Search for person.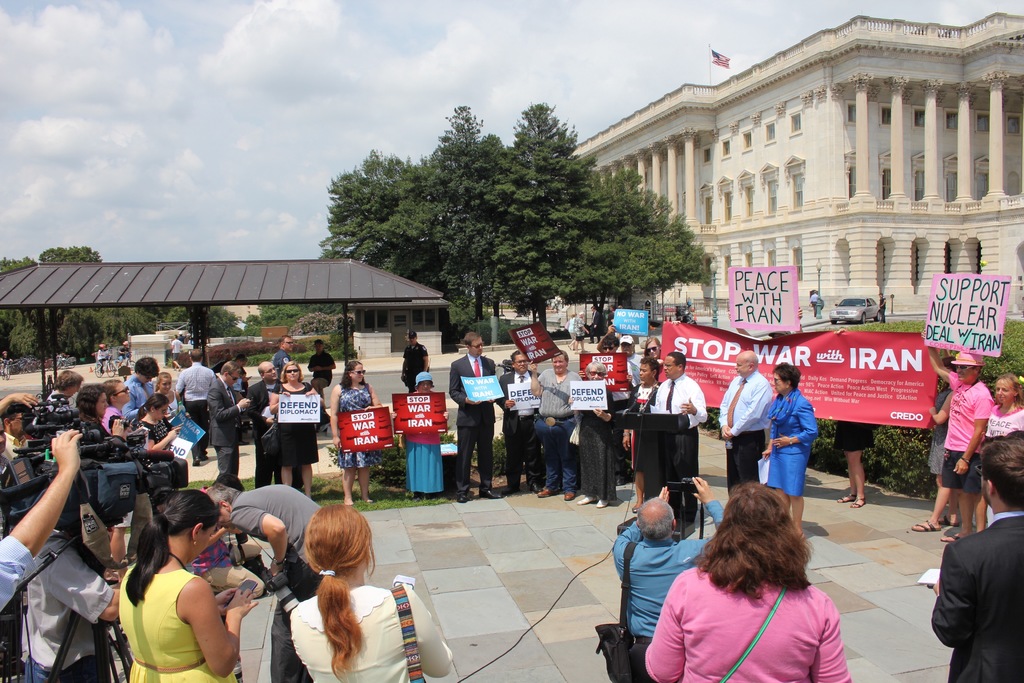
Found at [717, 350, 773, 490].
